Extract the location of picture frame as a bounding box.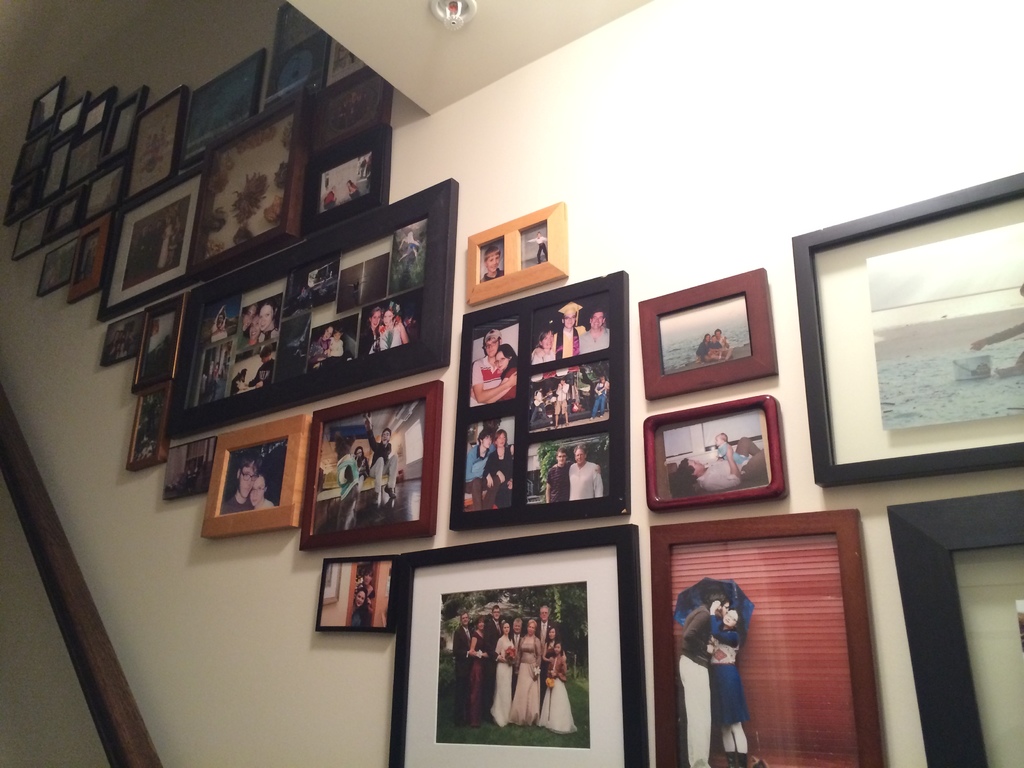
(left=159, top=435, right=216, bottom=499).
